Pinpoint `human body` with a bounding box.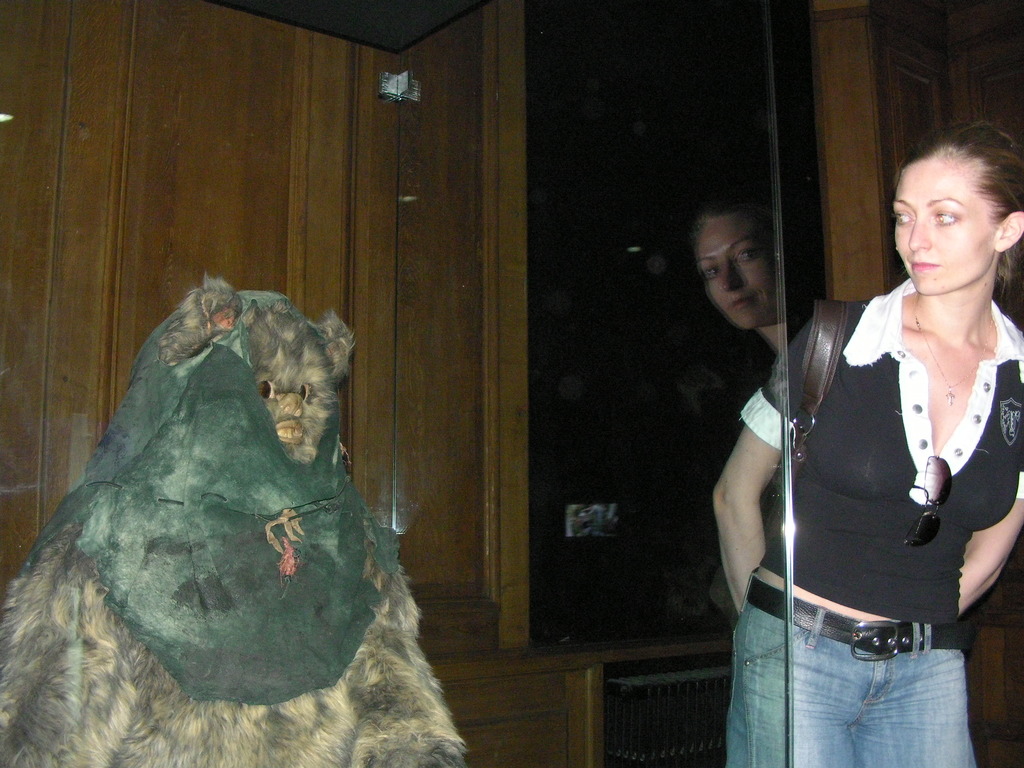
[691, 175, 806, 354].
